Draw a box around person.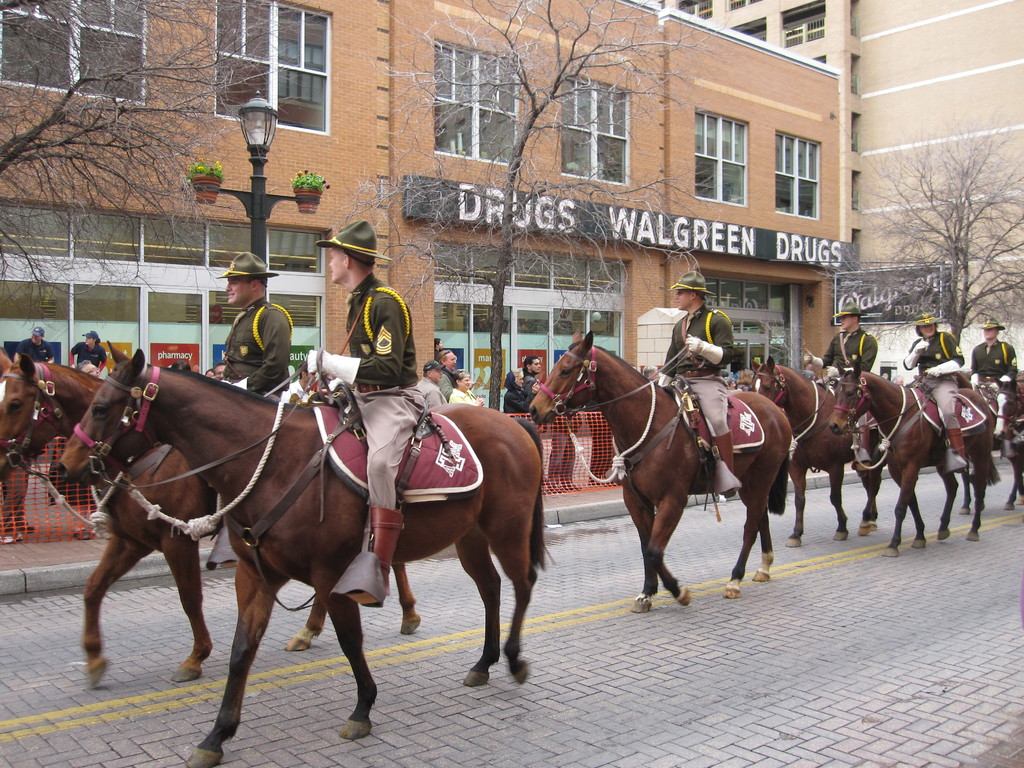
bbox=[308, 220, 431, 604].
